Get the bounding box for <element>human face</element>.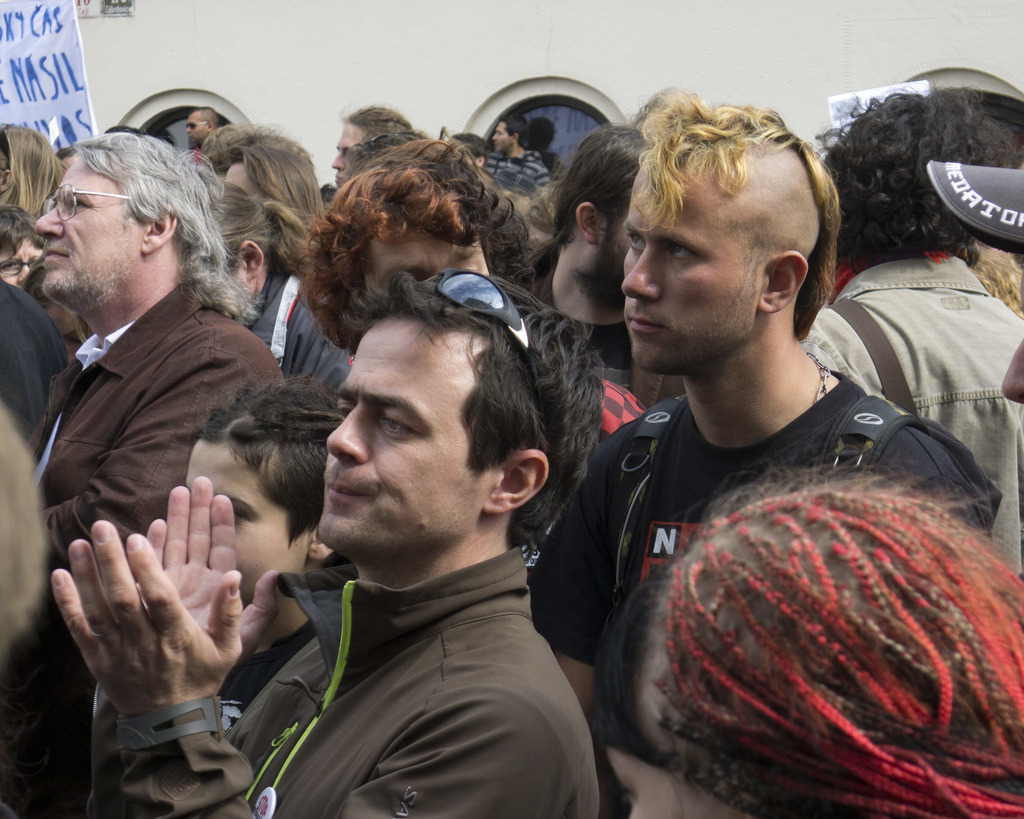
detection(184, 111, 207, 148).
